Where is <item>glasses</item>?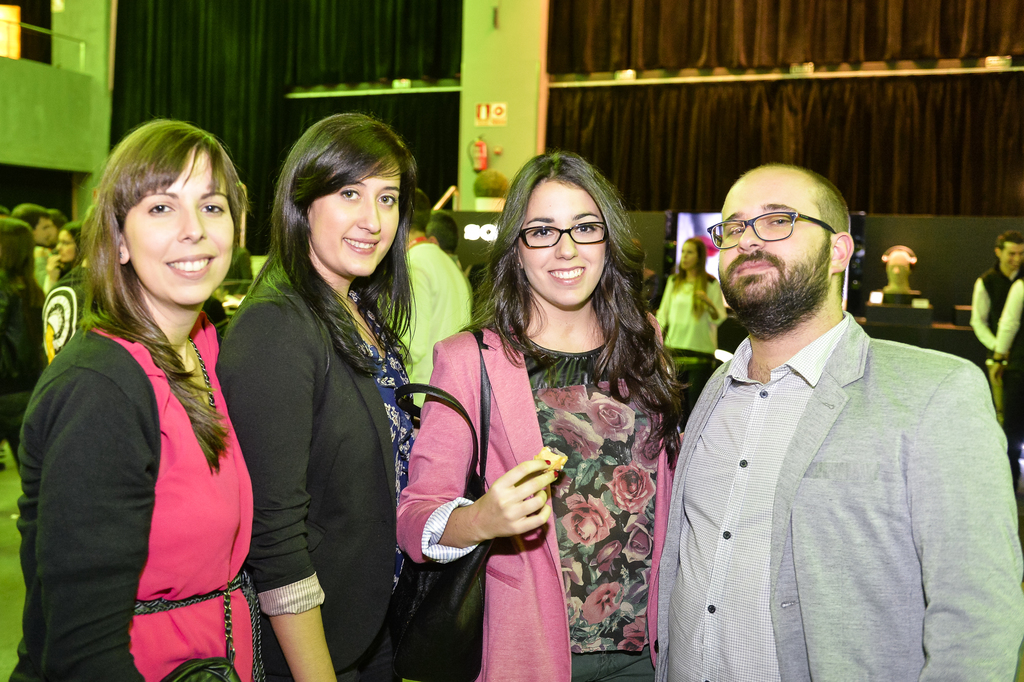
{"left": 719, "top": 207, "right": 854, "bottom": 256}.
